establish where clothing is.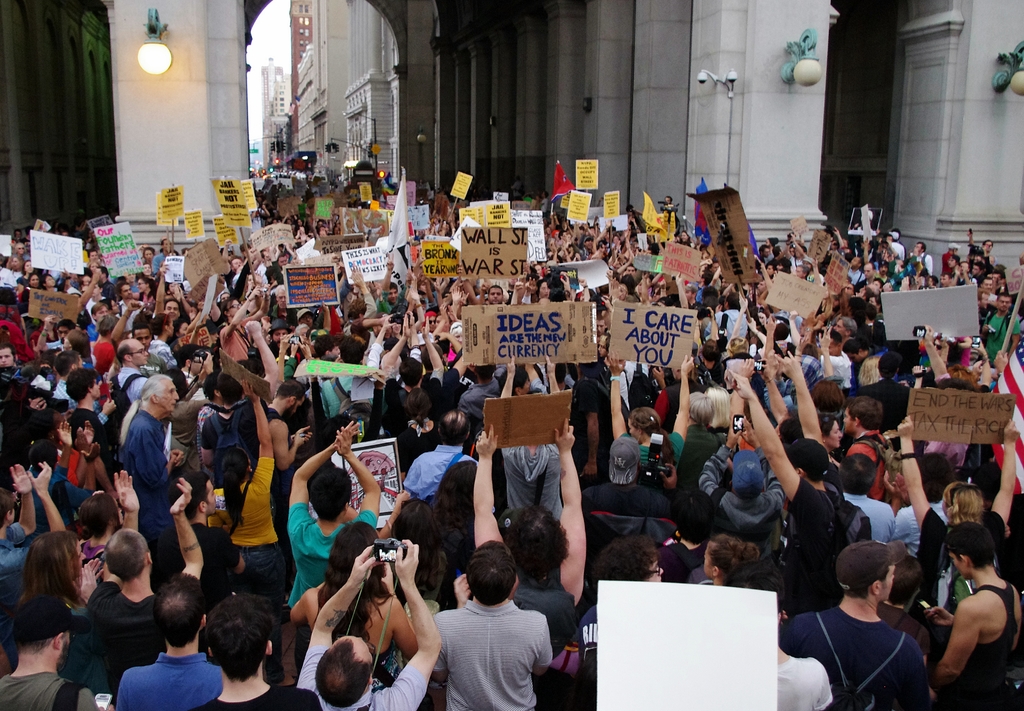
Established at (x1=954, y1=574, x2=1017, y2=710).
